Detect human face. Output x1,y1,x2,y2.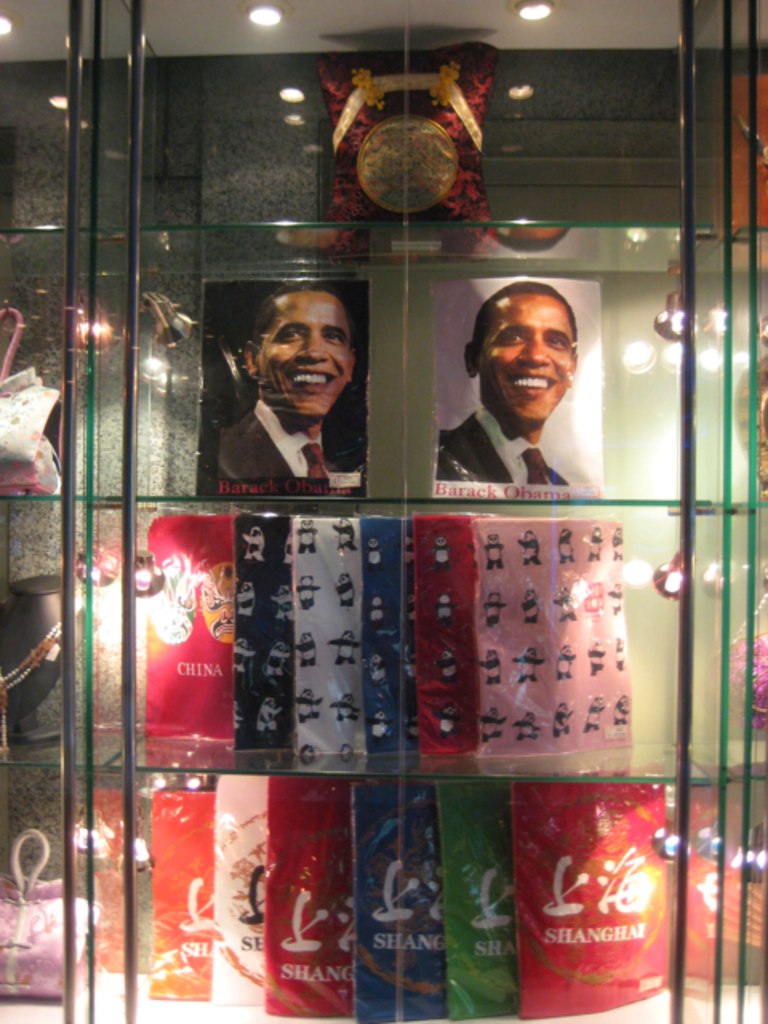
258,285,362,418.
